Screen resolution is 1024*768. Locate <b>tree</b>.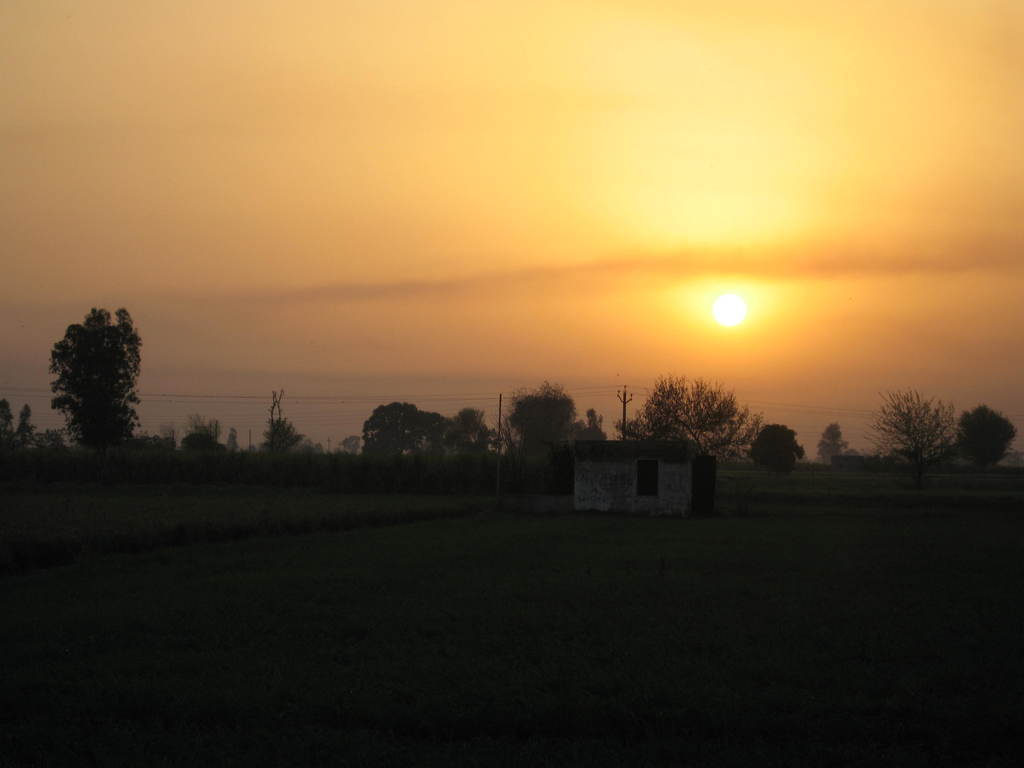
detection(942, 405, 1021, 482).
